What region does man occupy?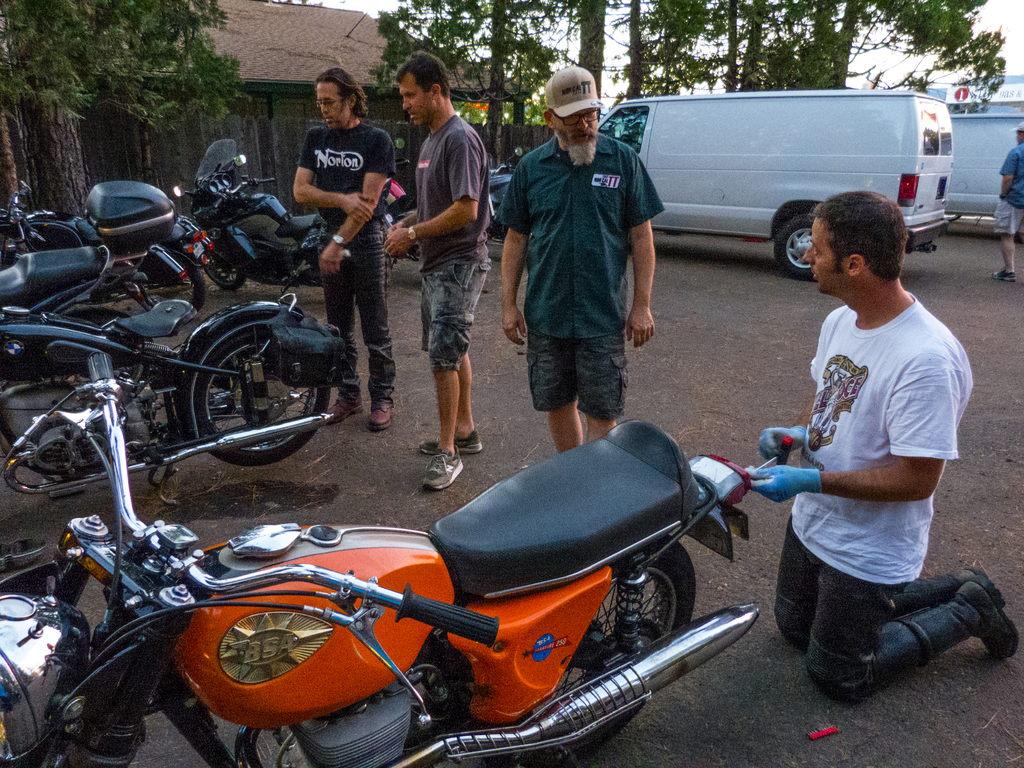
(987, 122, 1023, 282).
